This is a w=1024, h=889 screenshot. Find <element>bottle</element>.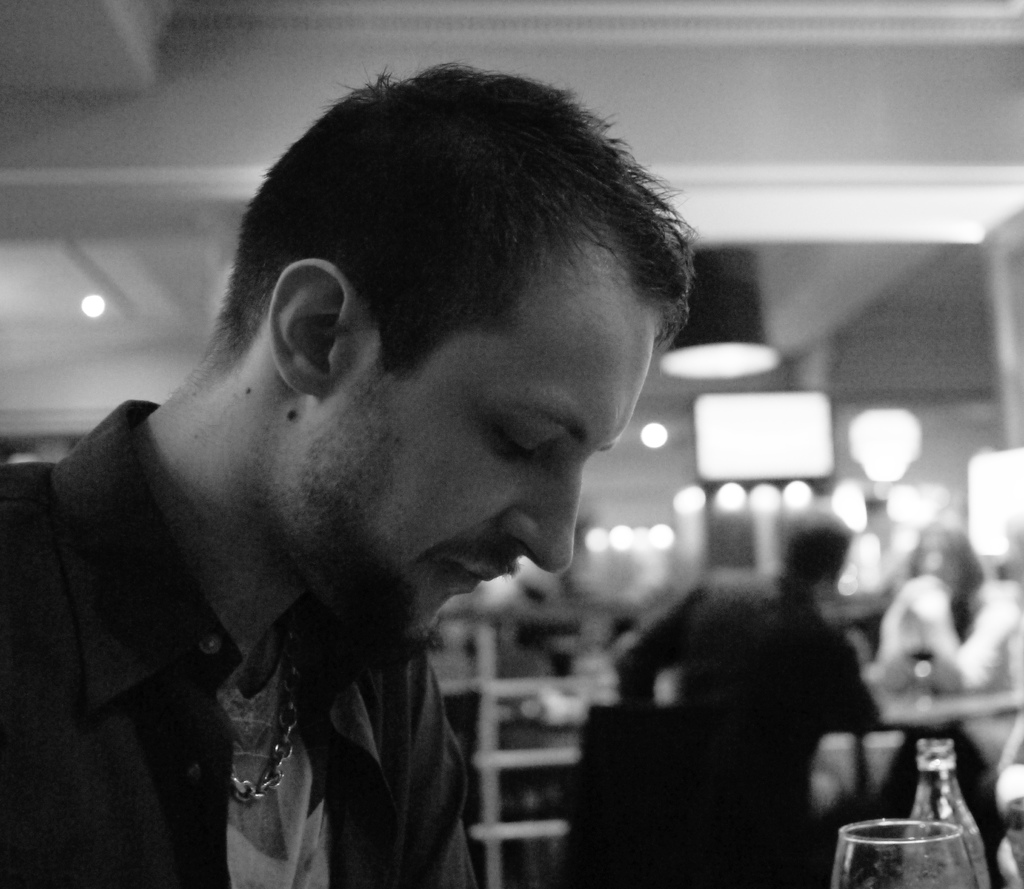
Bounding box: 903/735/993/888.
